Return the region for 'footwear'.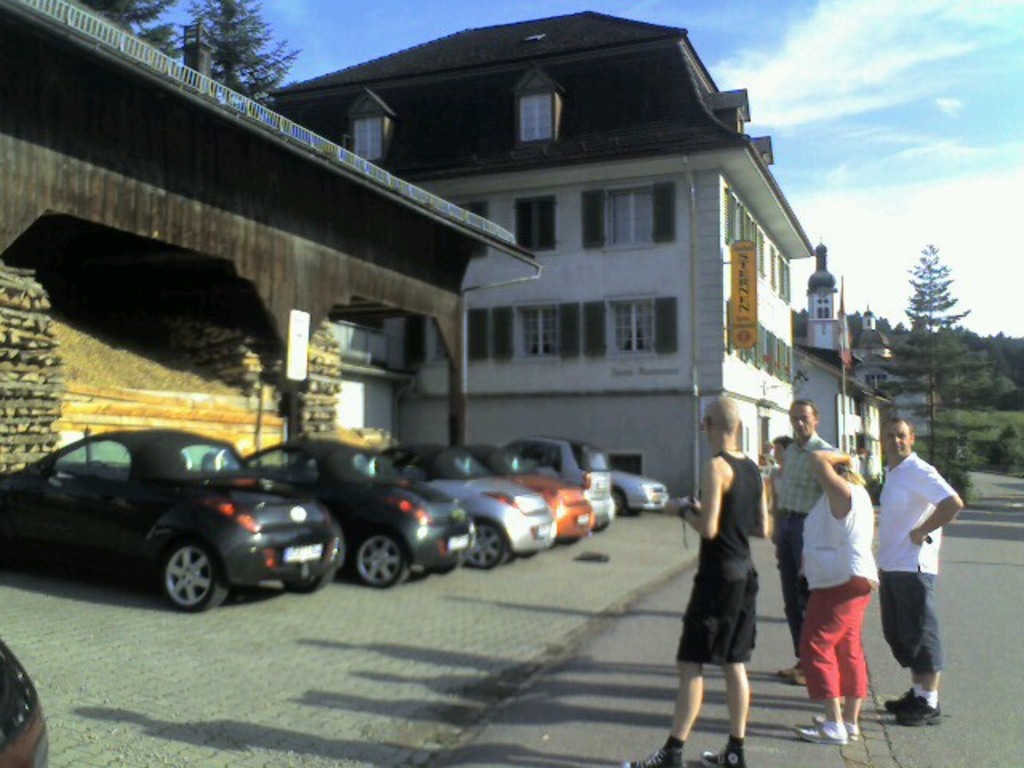
bbox=(890, 701, 938, 722).
